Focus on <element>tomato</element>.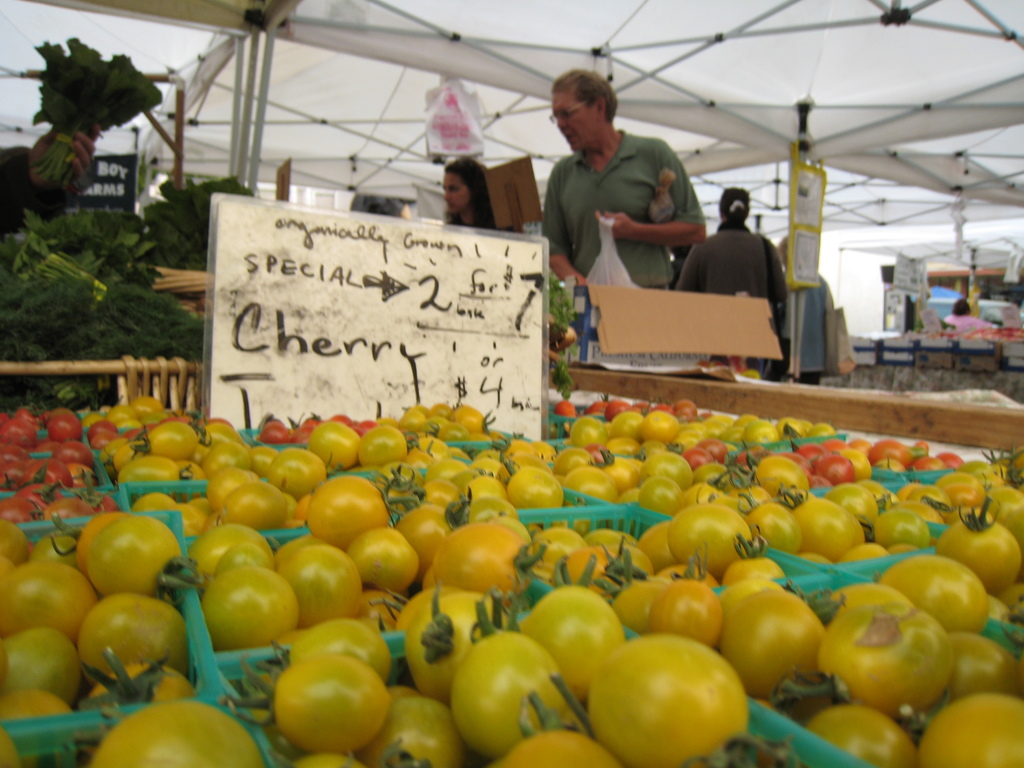
Focused at Rect(96, 657, 185, 708).
